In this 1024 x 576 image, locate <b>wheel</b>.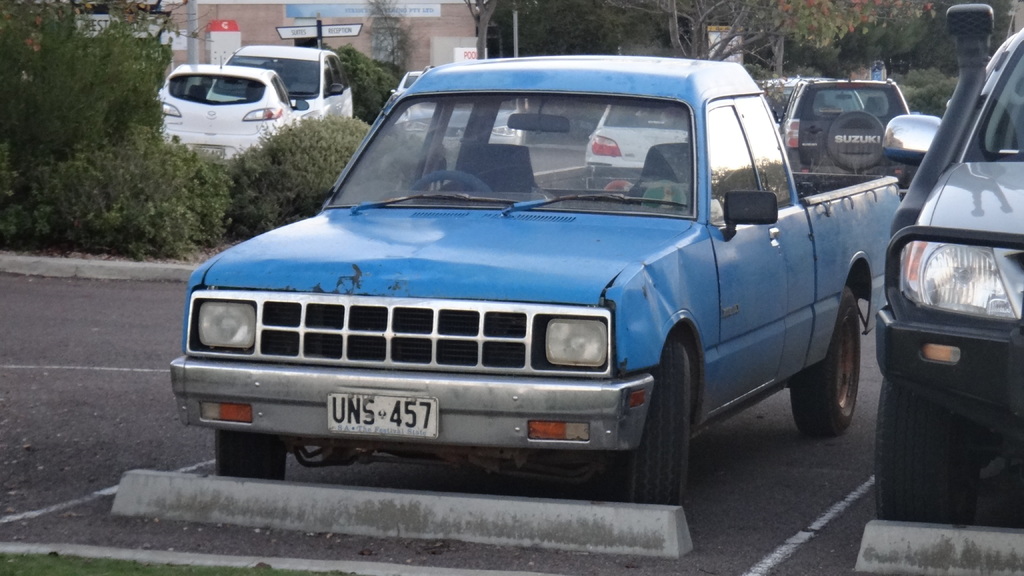
Bounding box: x1=781 y1=287 x2=860 y2=445.
